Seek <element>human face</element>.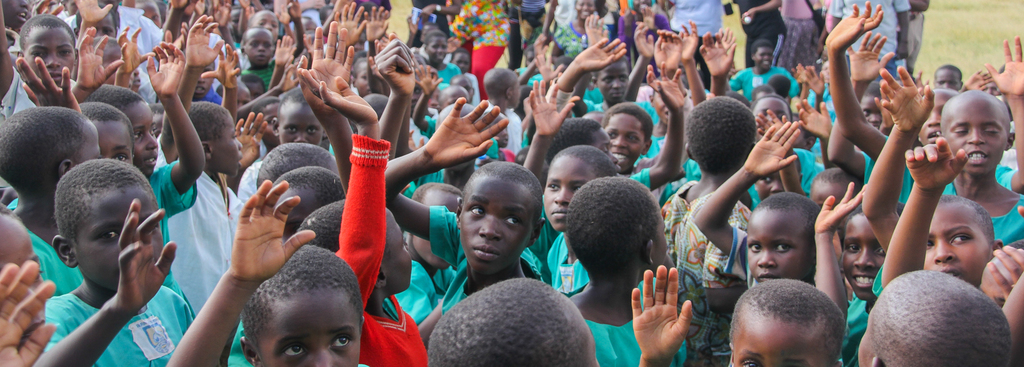
276/104/320/145.
